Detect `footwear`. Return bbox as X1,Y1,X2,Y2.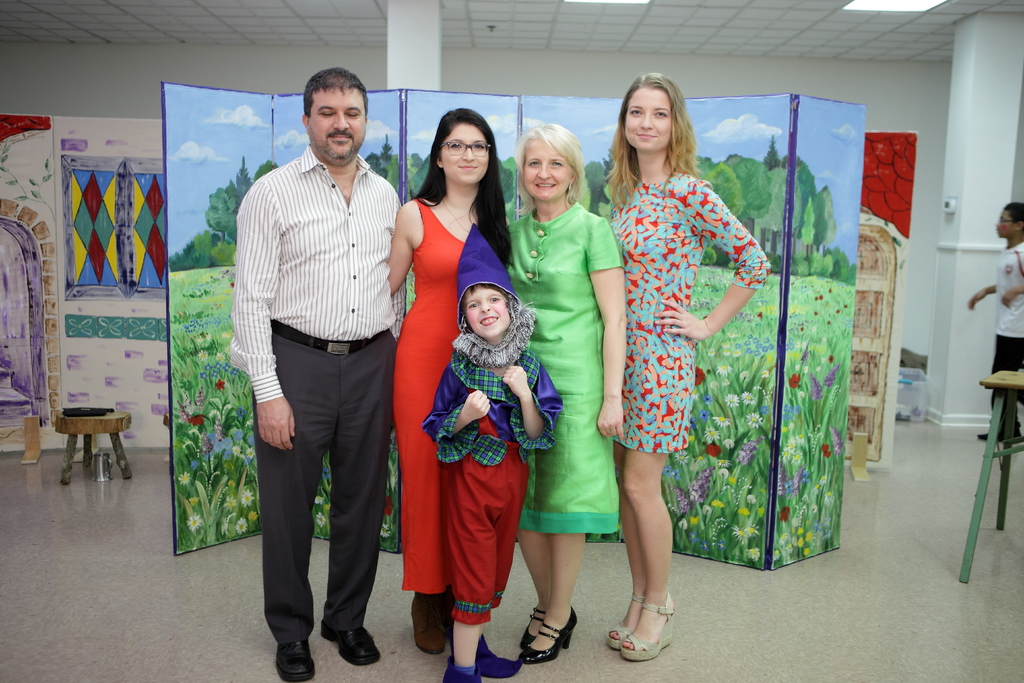
602,625,635,646.
